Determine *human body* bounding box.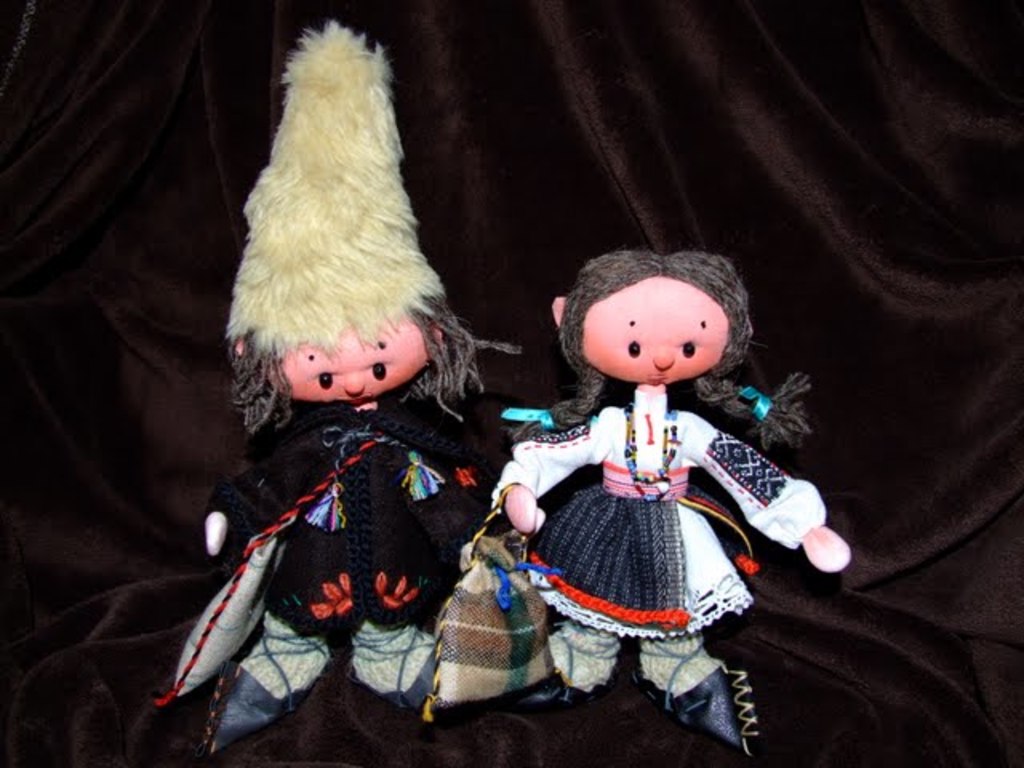
Determined: <box>150,358,515,758</box>.
